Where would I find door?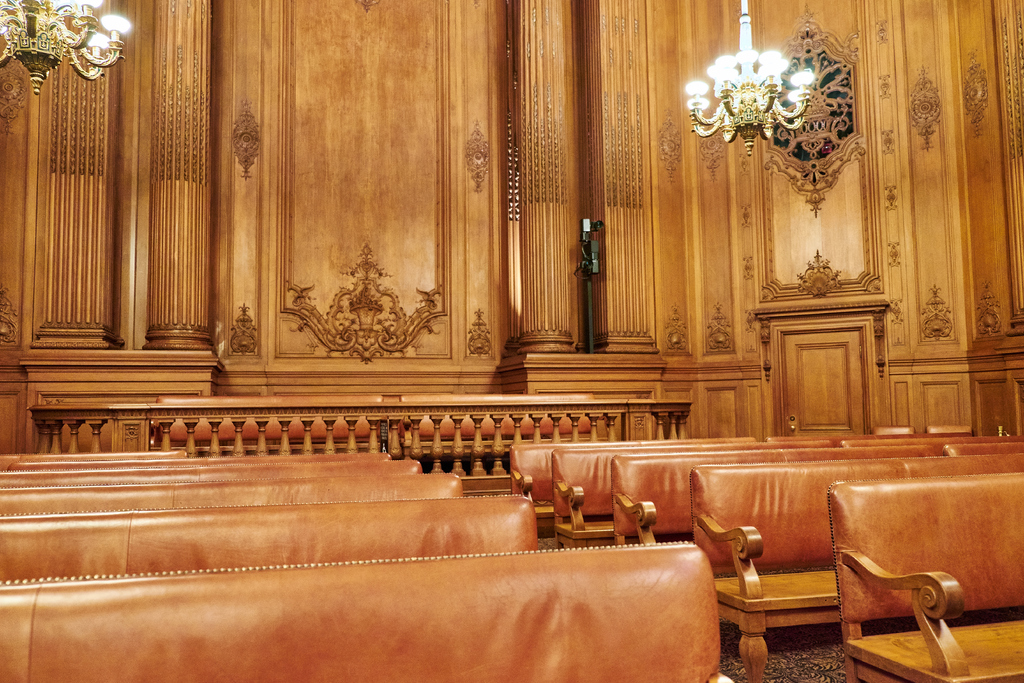
At l=785, t=334, r=865, b=437.
